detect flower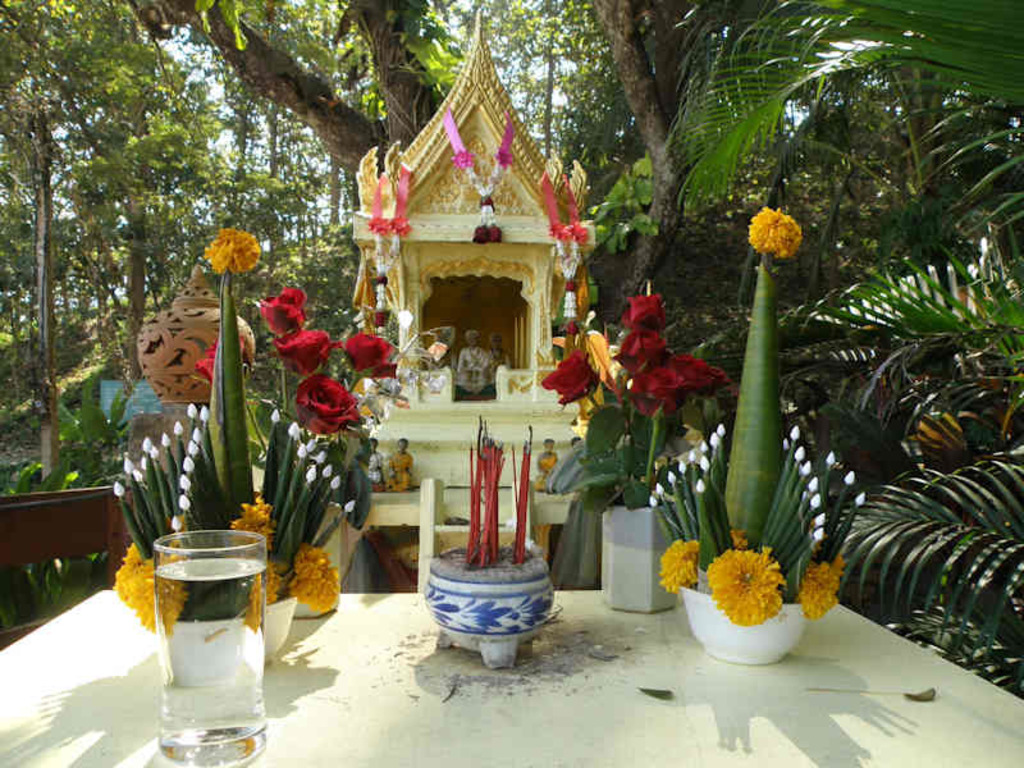
[x1=283, y1=564, x2=339, y2=612]
